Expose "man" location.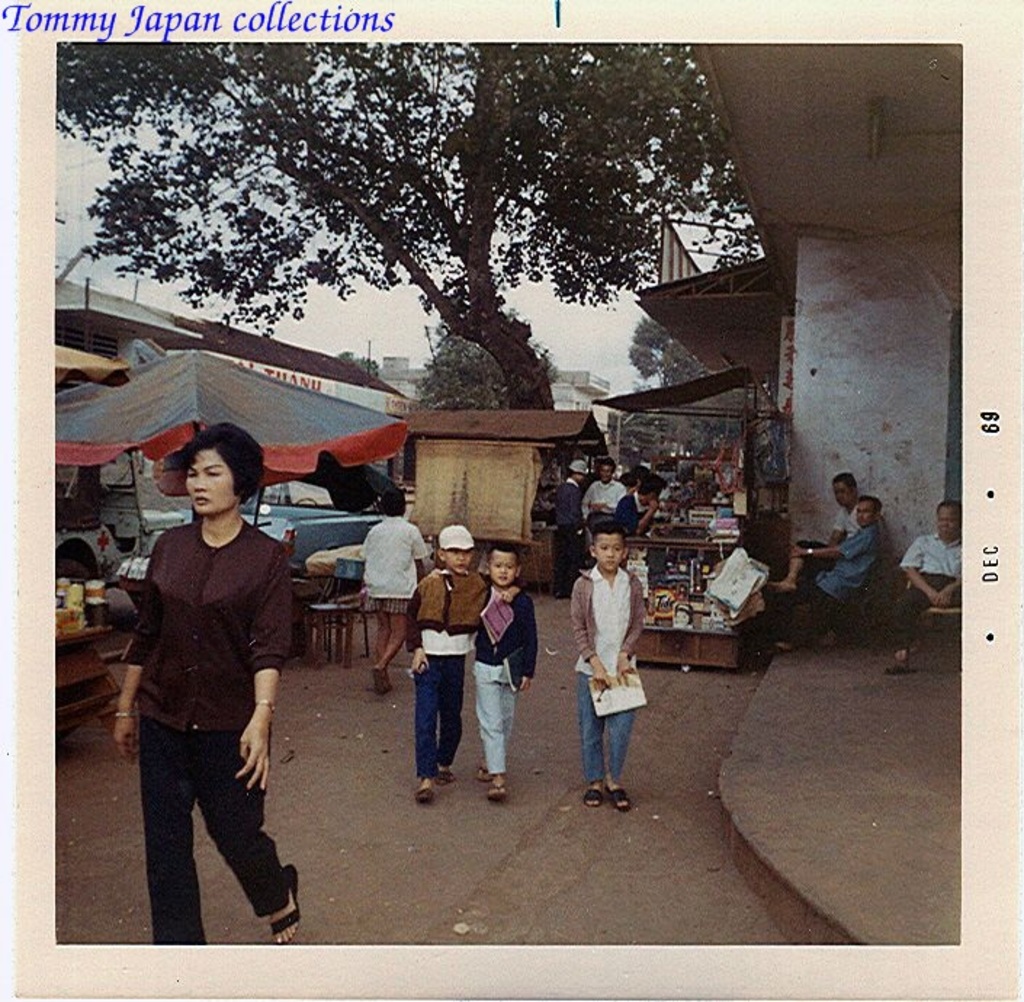
Exposed at <region>585, 457, 623, 513</region>.
